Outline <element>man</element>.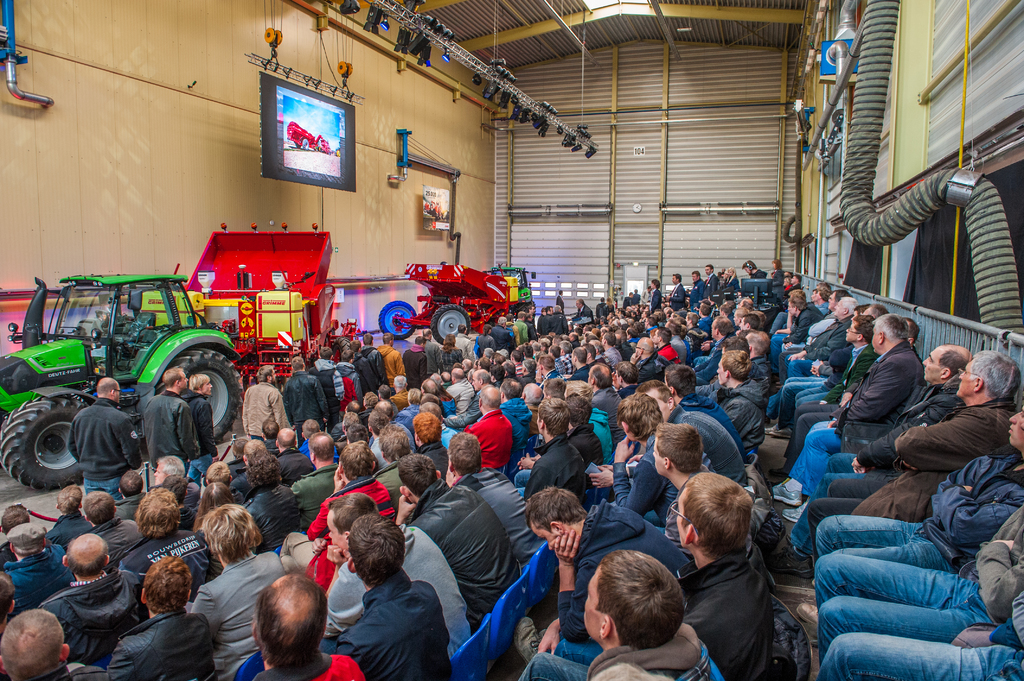
Outline: left=203, top=463, right=232, bottom=484.
